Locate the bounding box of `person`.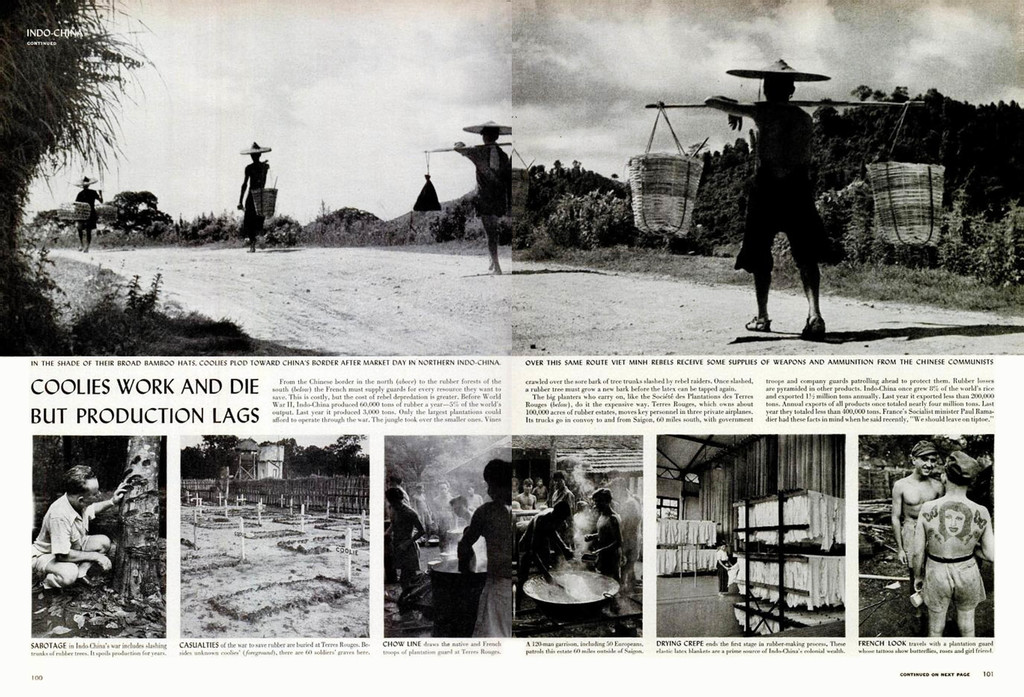
Bounding box: region(463, 127, 511, 274).
